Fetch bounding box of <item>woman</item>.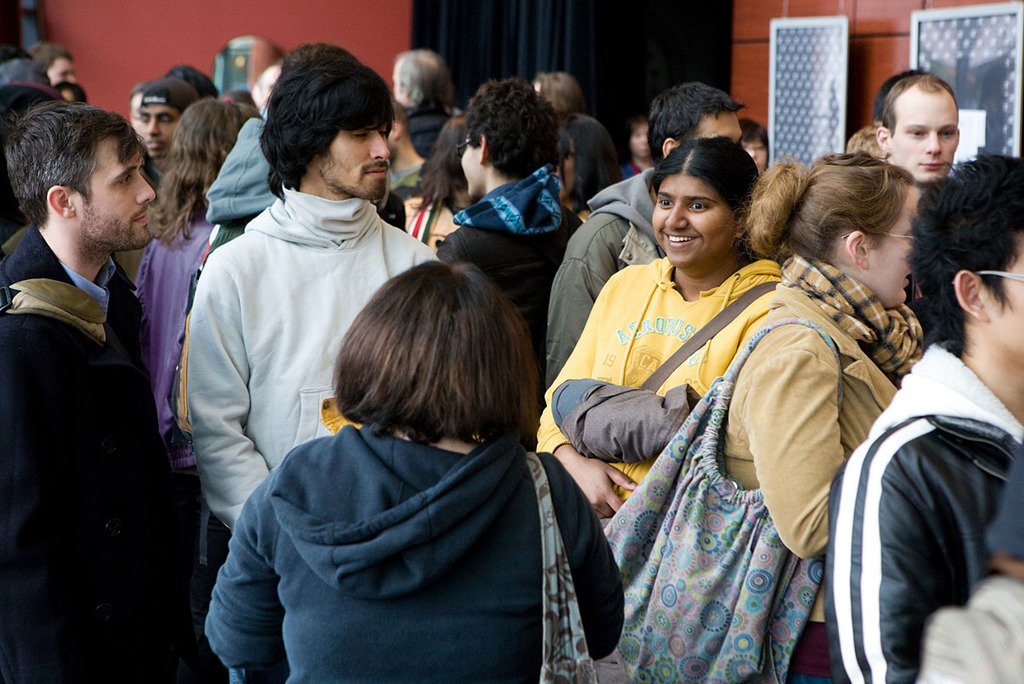
Bbox: select_region(202, 126, 601, 683).
